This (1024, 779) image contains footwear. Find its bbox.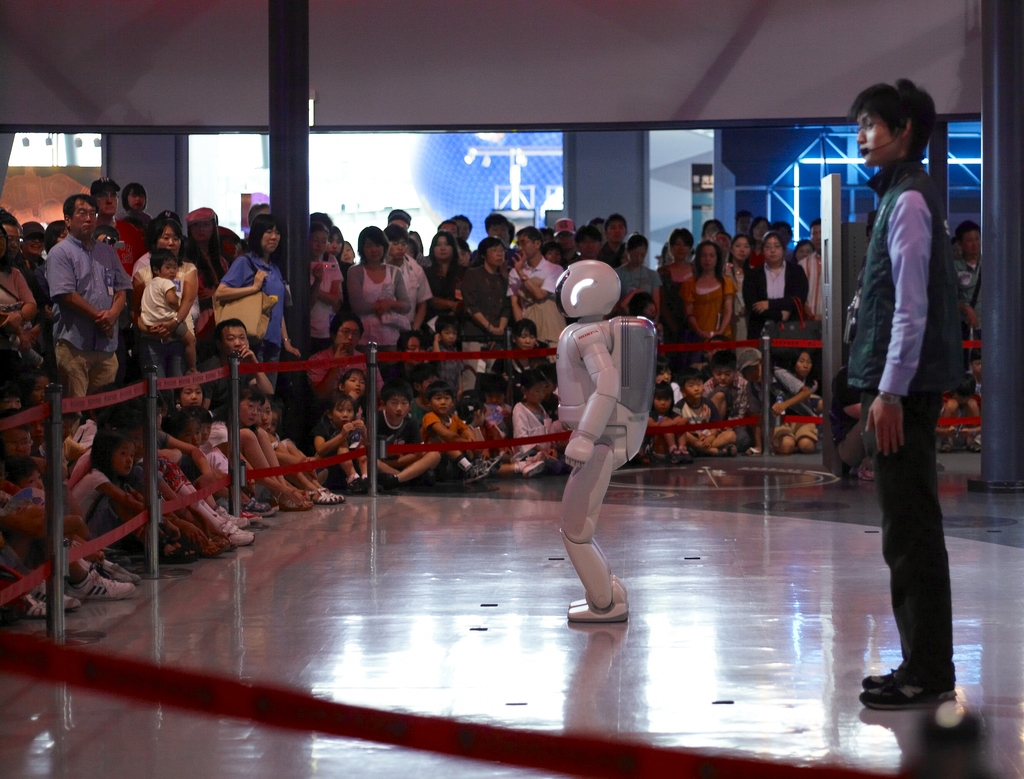
region(680, 451, 693, 462).
